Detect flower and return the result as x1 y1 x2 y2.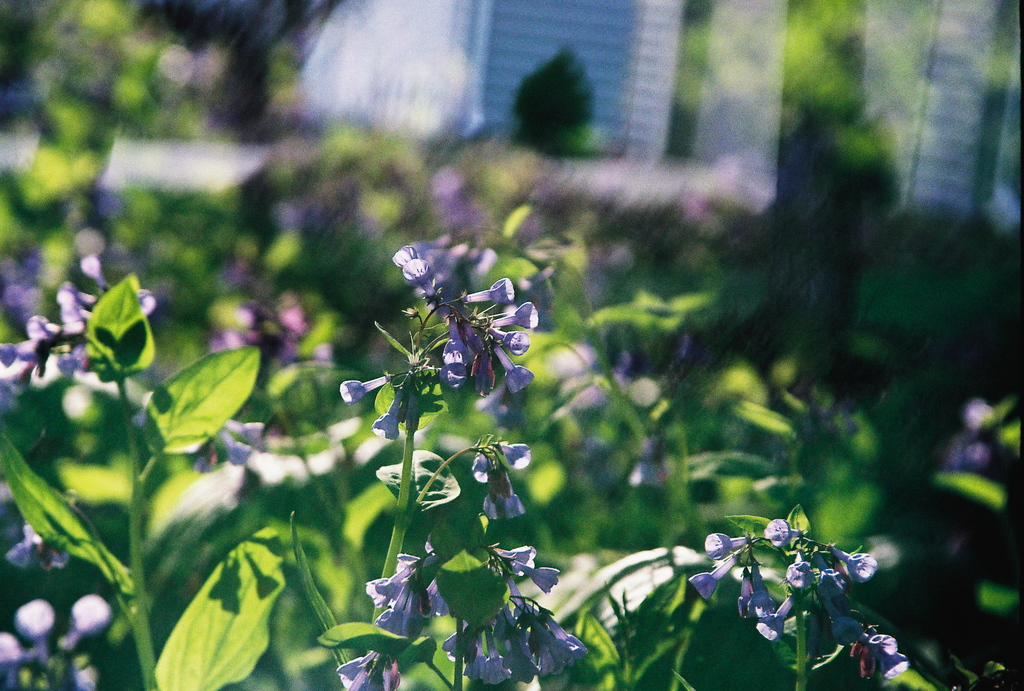
492 545 541 574.
